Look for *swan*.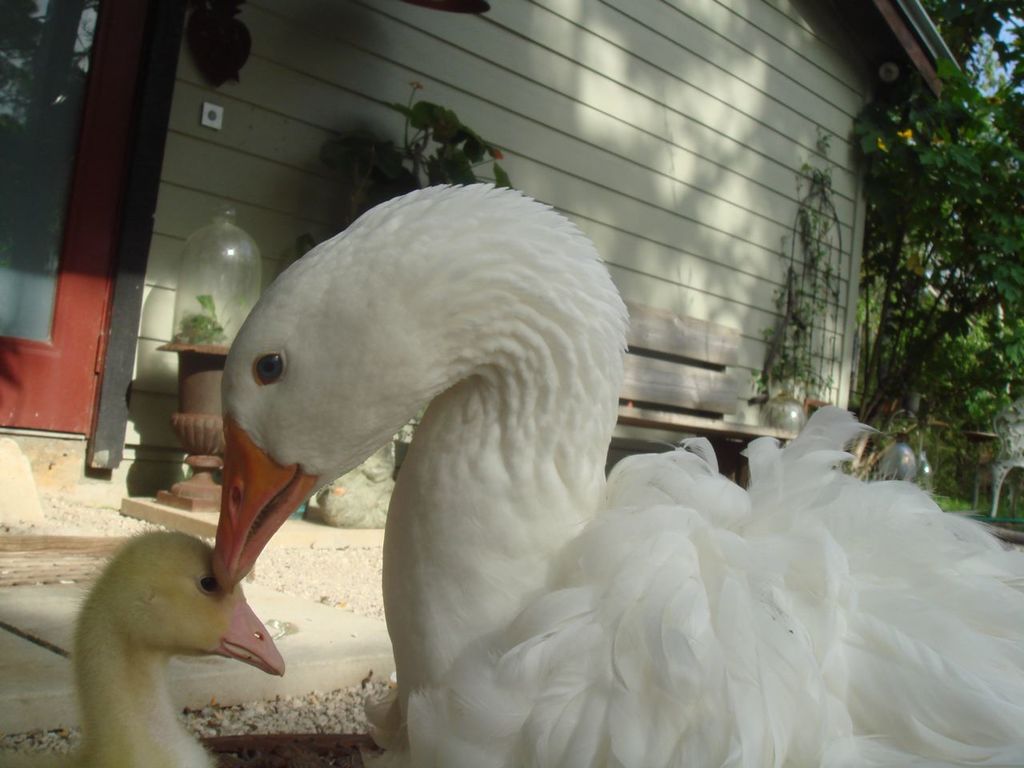
Found: left=186, top=170, right=1023, bottom=767.
